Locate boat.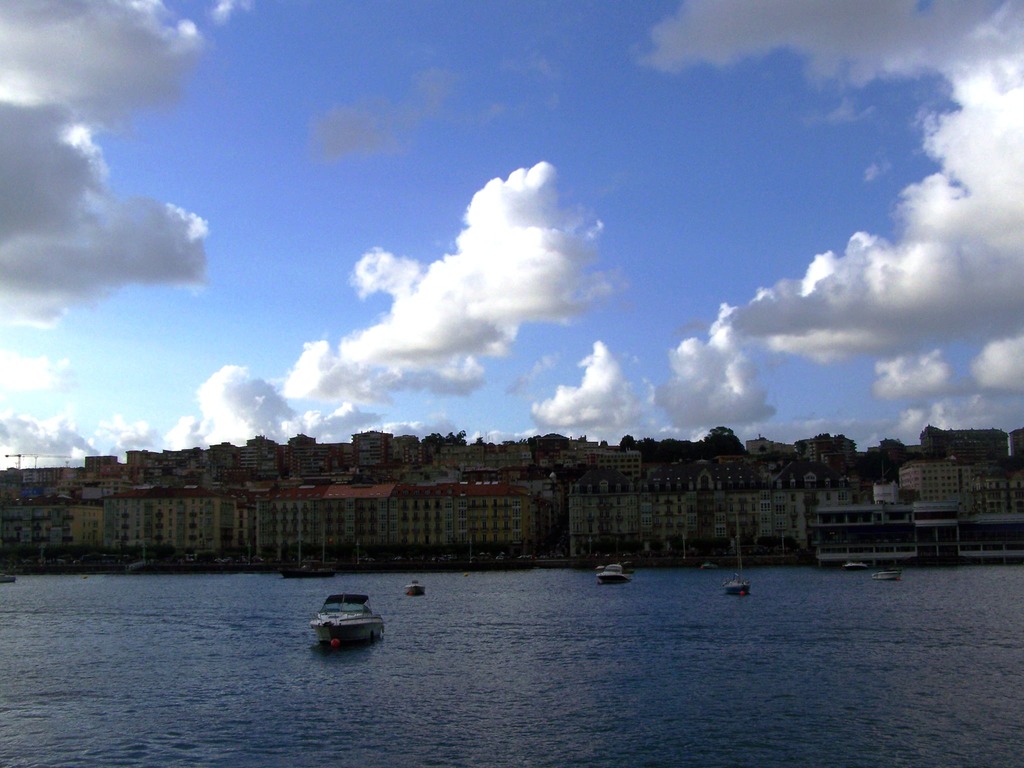
Bounding box: {"x1": 840, "y1": 558, "x2": 874, "y2": 577}.
